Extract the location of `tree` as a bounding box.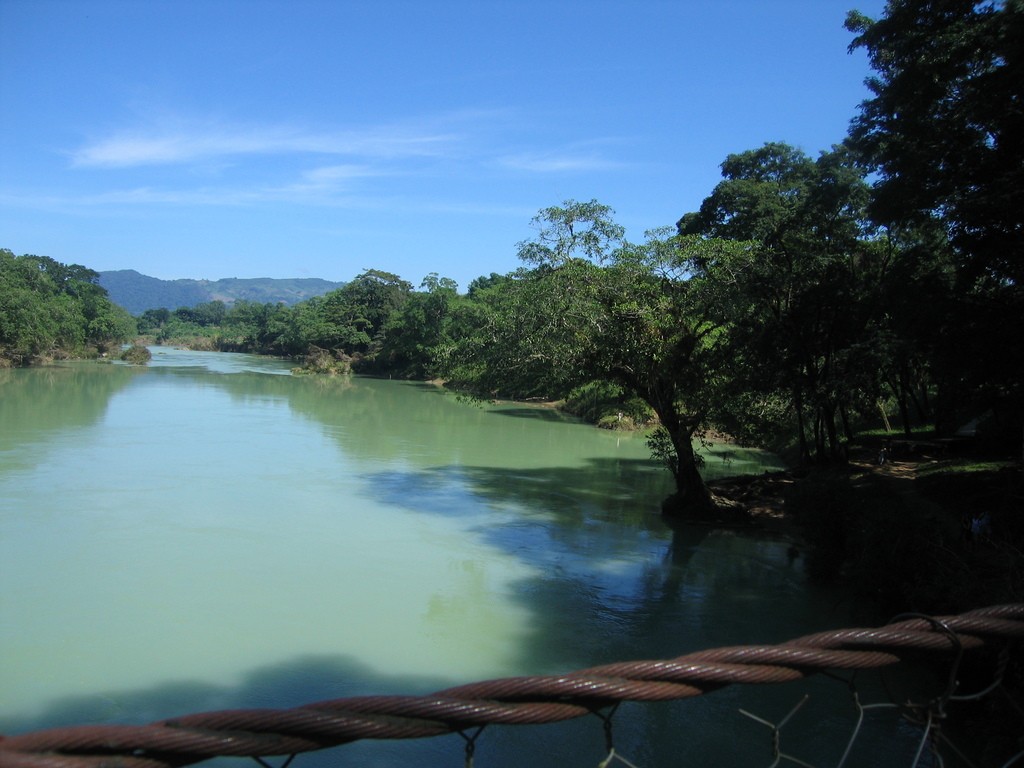
[241,250,459,359].
